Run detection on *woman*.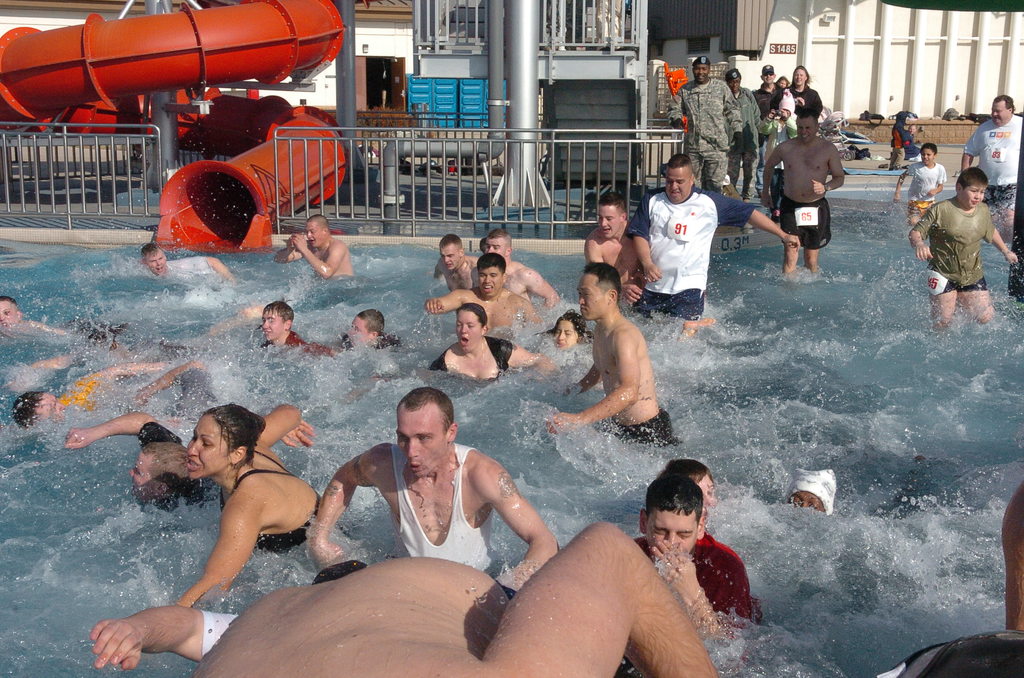
Result: <region>787, 67, 821, 117</region>.
